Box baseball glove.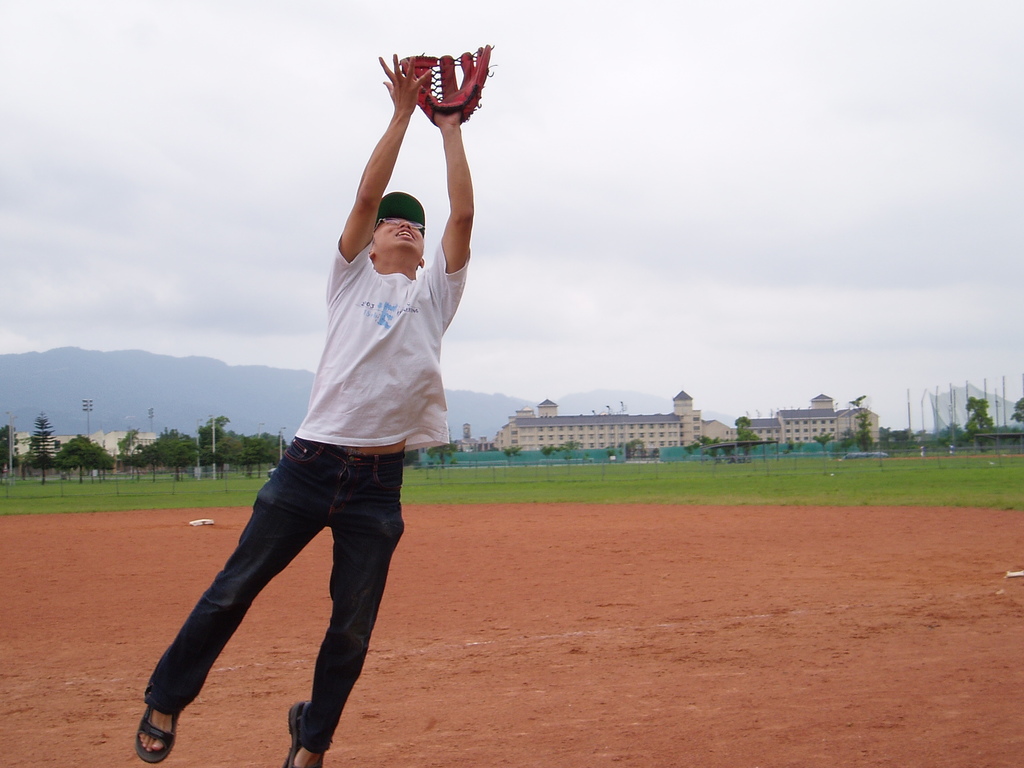
<box>399,39,500,120</box>.
